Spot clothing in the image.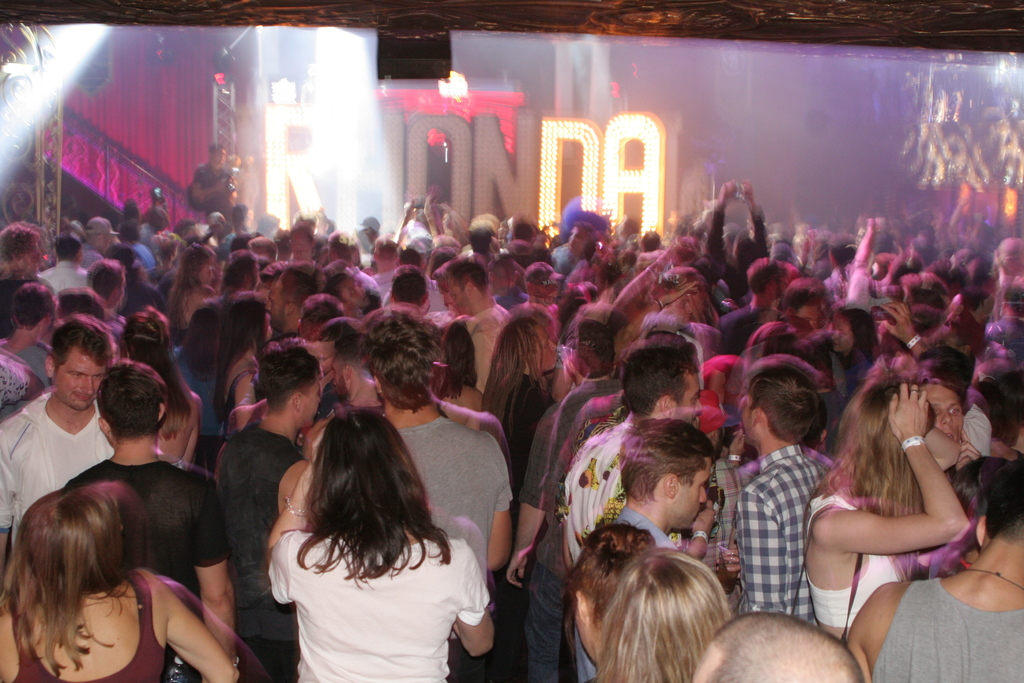
clothing found at 823/268/854/297.
